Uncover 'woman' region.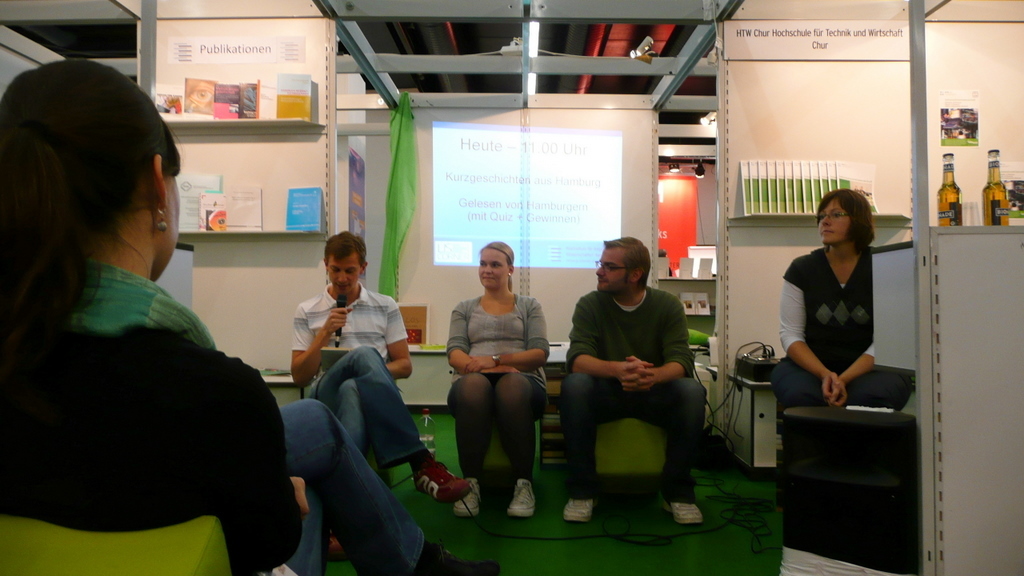
Uncovered: [left=0, top=57, right=502, bottom=575].
